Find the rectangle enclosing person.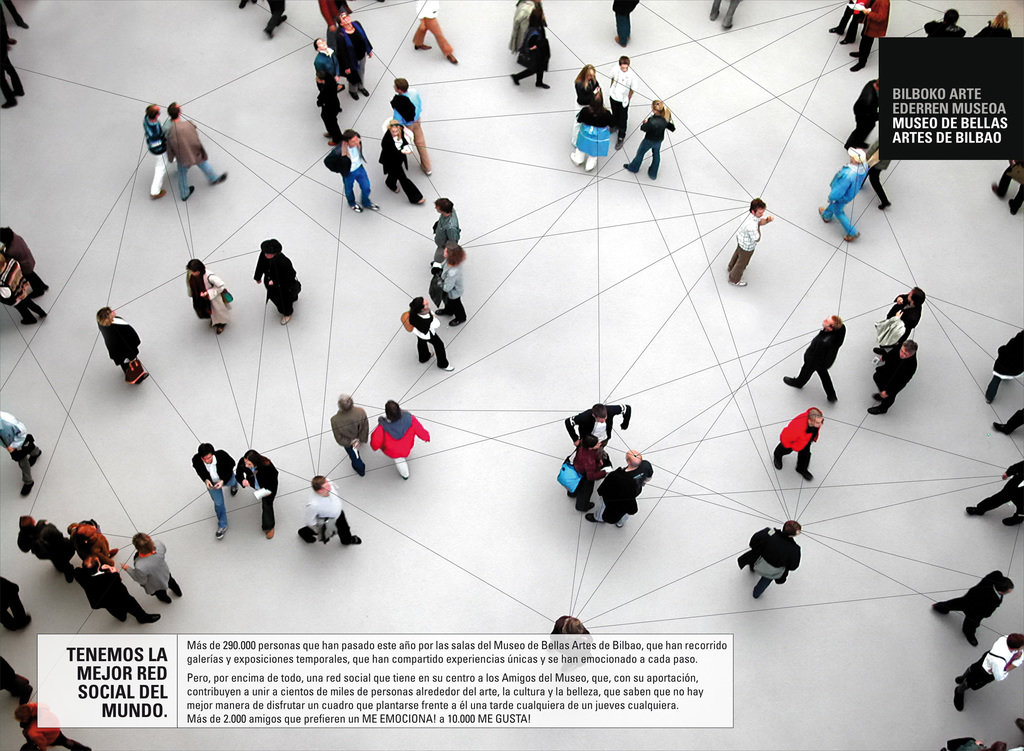
left=0, top=1, right=28, bottom=49.
